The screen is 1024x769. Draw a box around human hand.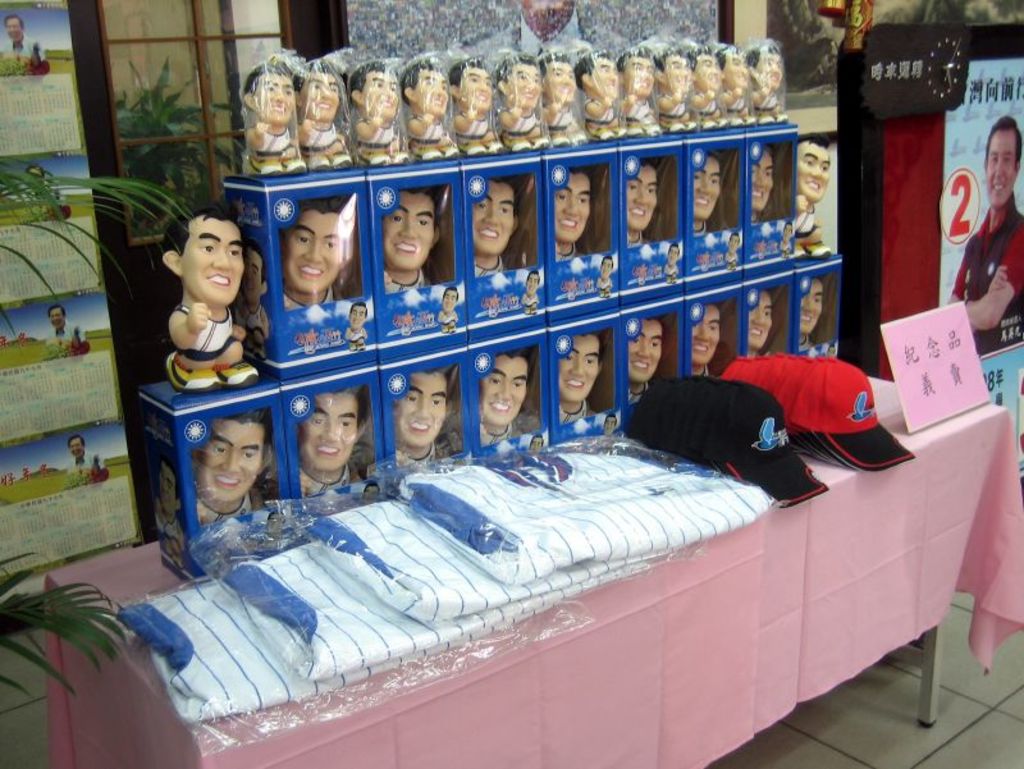
l=421, t=113, r=436, b=128.
